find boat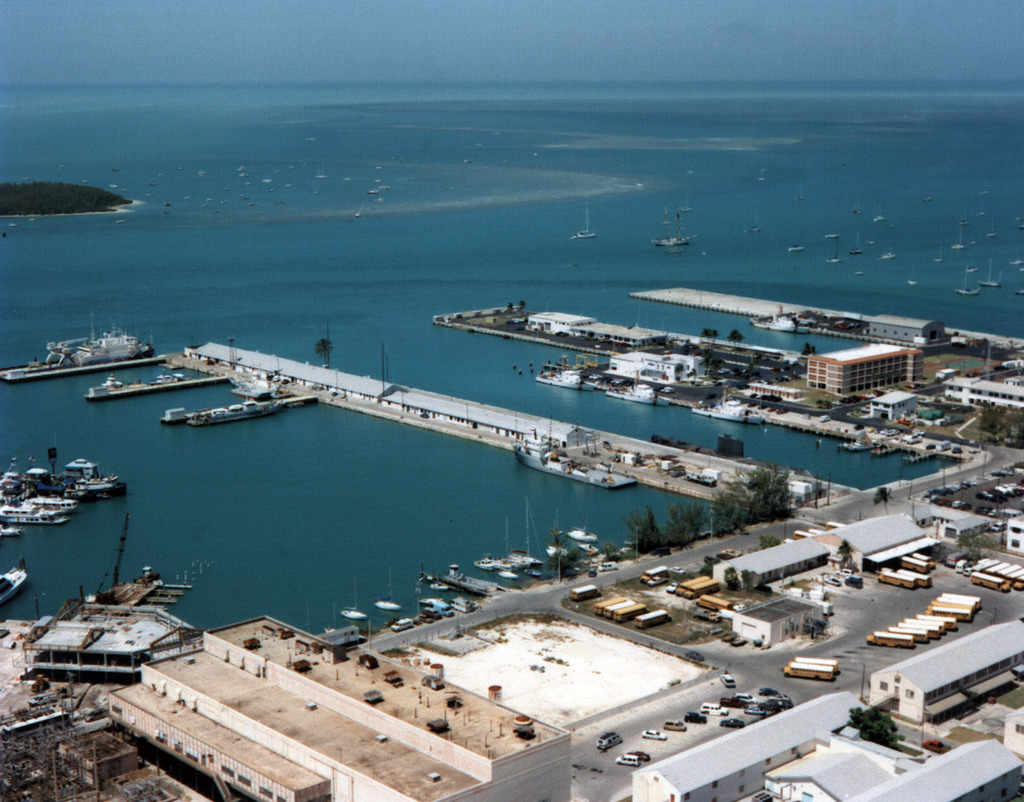
x1=547 y1=536 x2=565 y2=559
